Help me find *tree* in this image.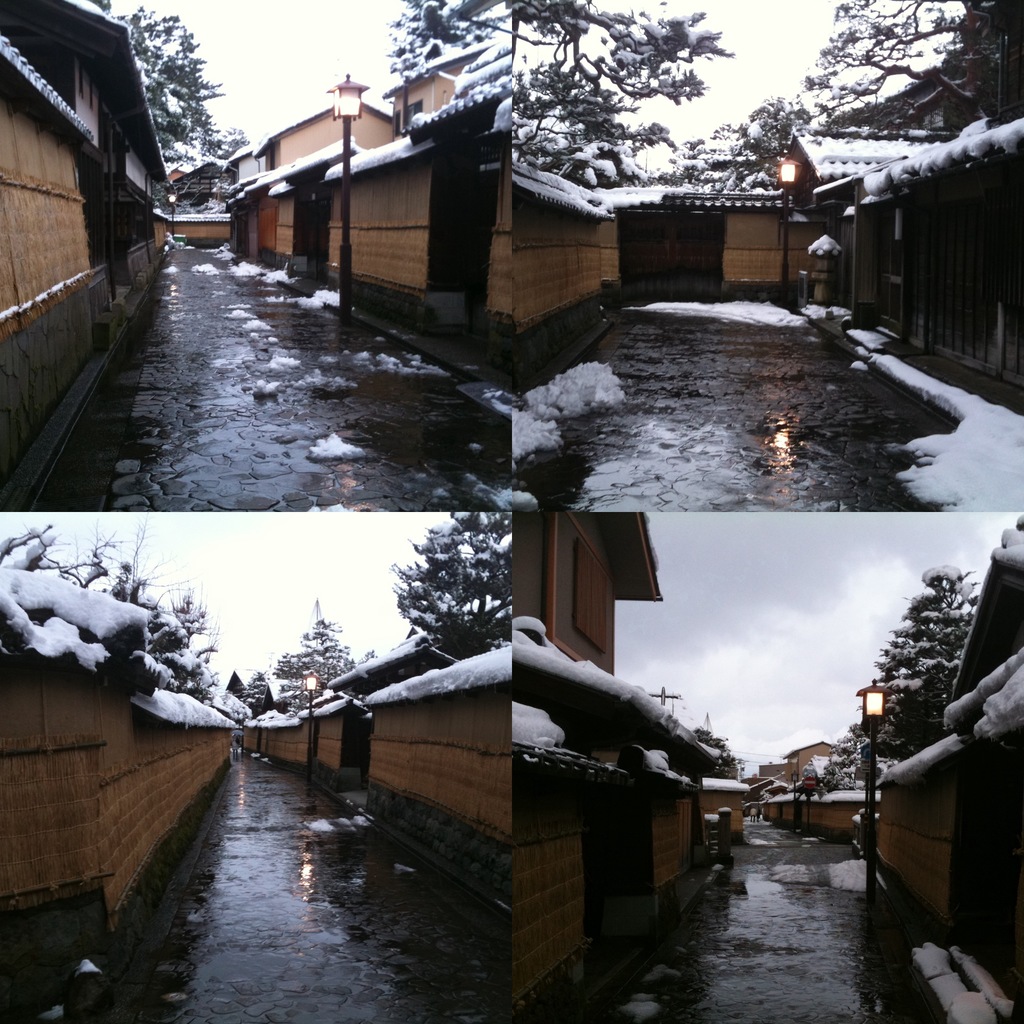
Found it: select_region(851, 562, 980, 764).
